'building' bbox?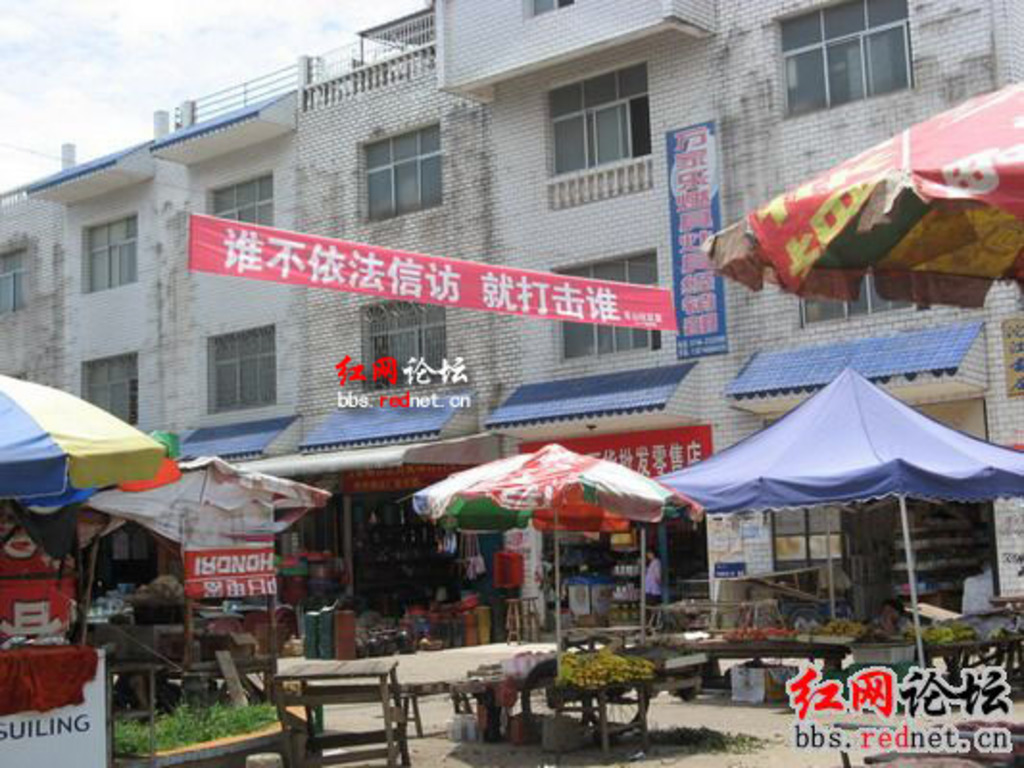
(x1=0, y1=0, x2=1022, y2=599)
